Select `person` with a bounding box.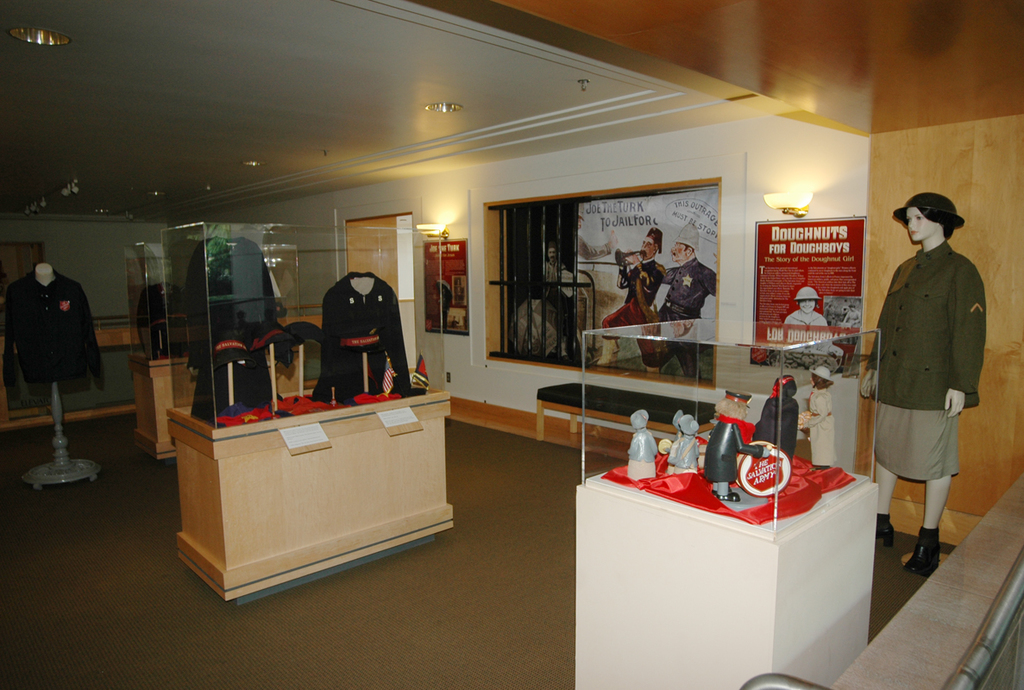
crop(594, 218, 661, 367).
